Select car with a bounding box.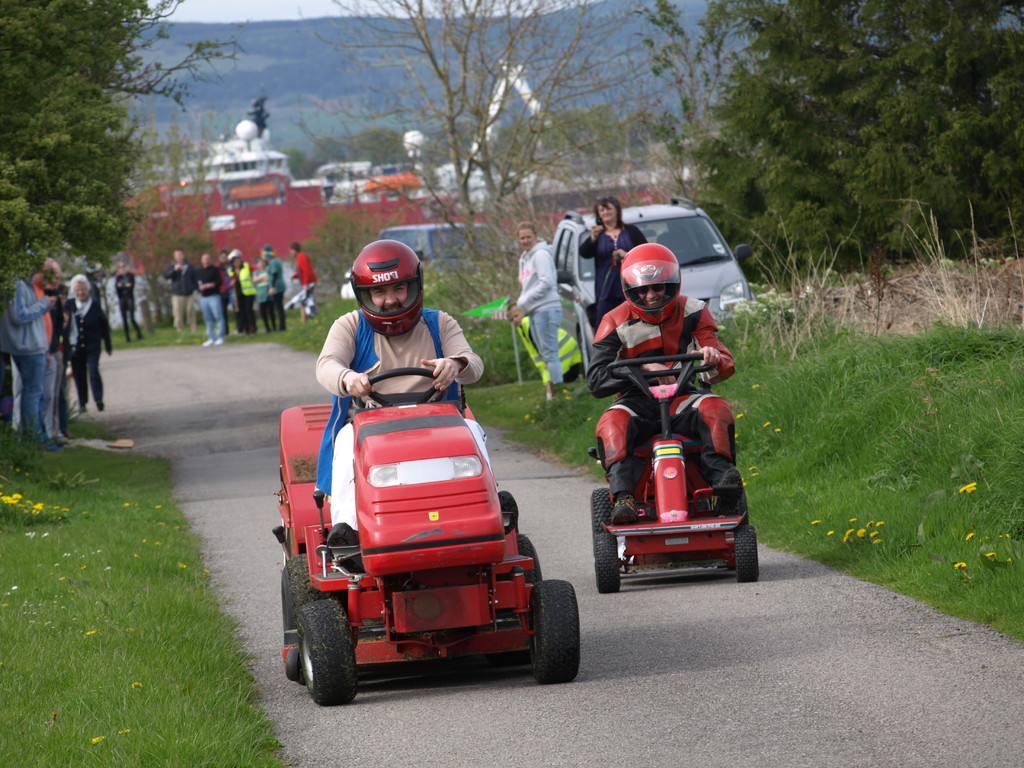
552 196 753 376.
